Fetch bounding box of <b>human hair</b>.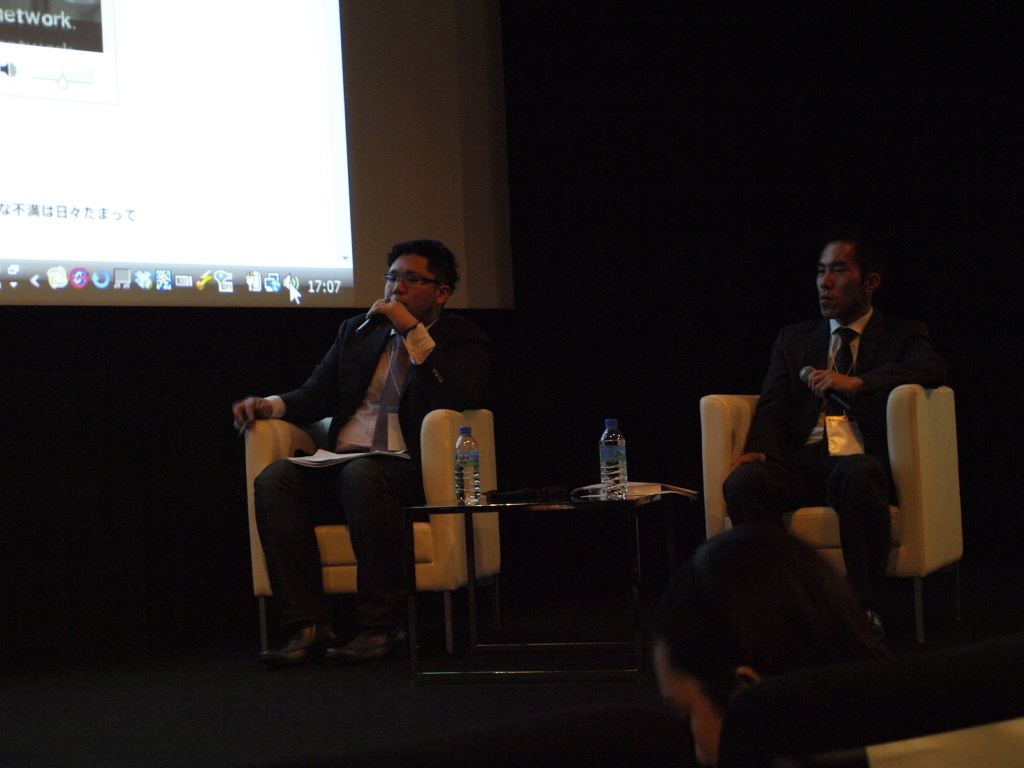
Bbox: bbox(384, 239, 460, 298).
